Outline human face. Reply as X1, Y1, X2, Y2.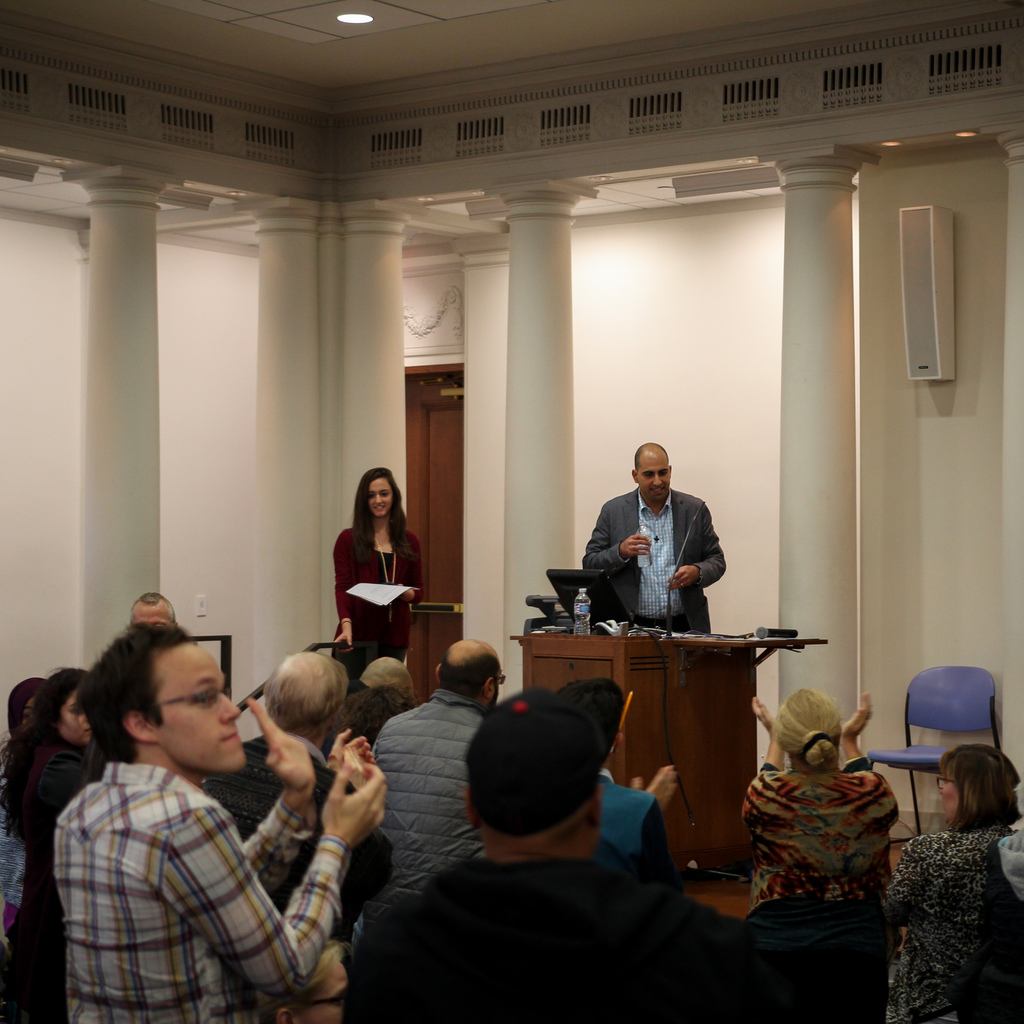
938, 770, 956, 822.
